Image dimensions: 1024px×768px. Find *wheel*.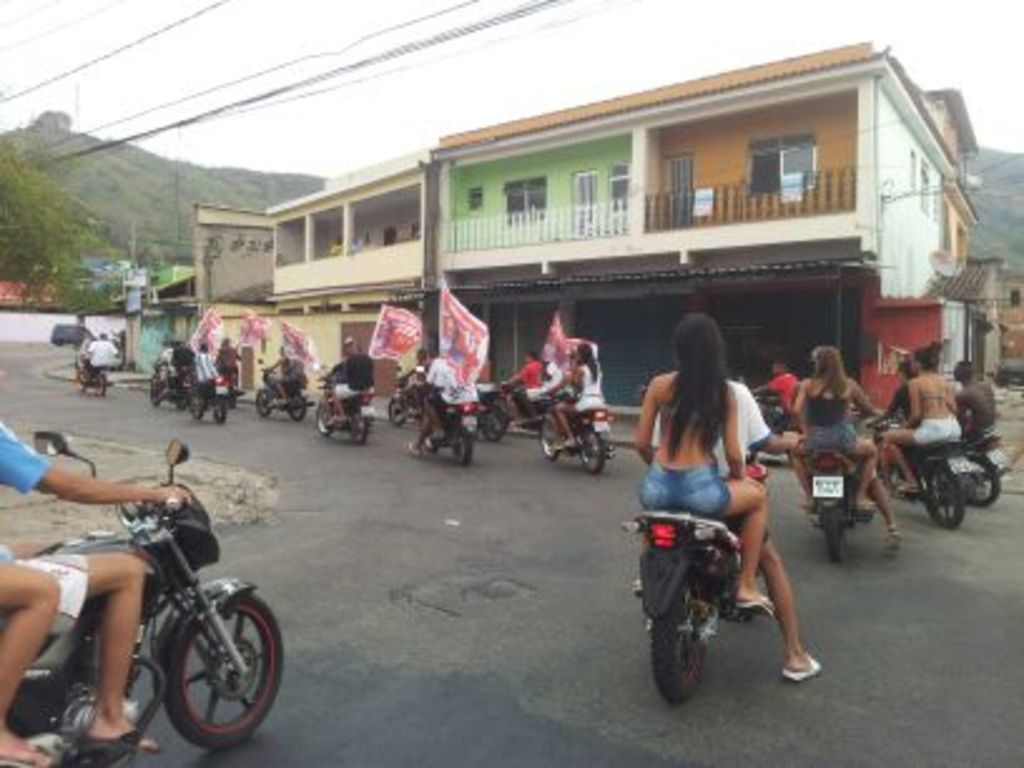
95, 379, 108, 402.
